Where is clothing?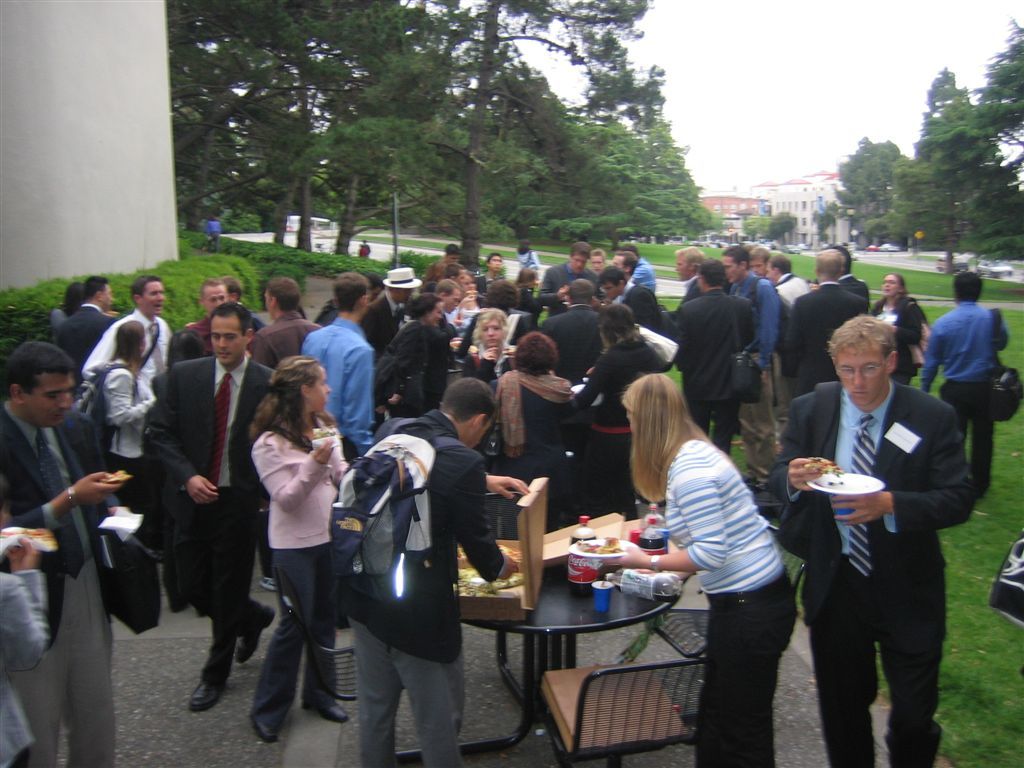
[left=486, top=368, right=577, bottom=528].
